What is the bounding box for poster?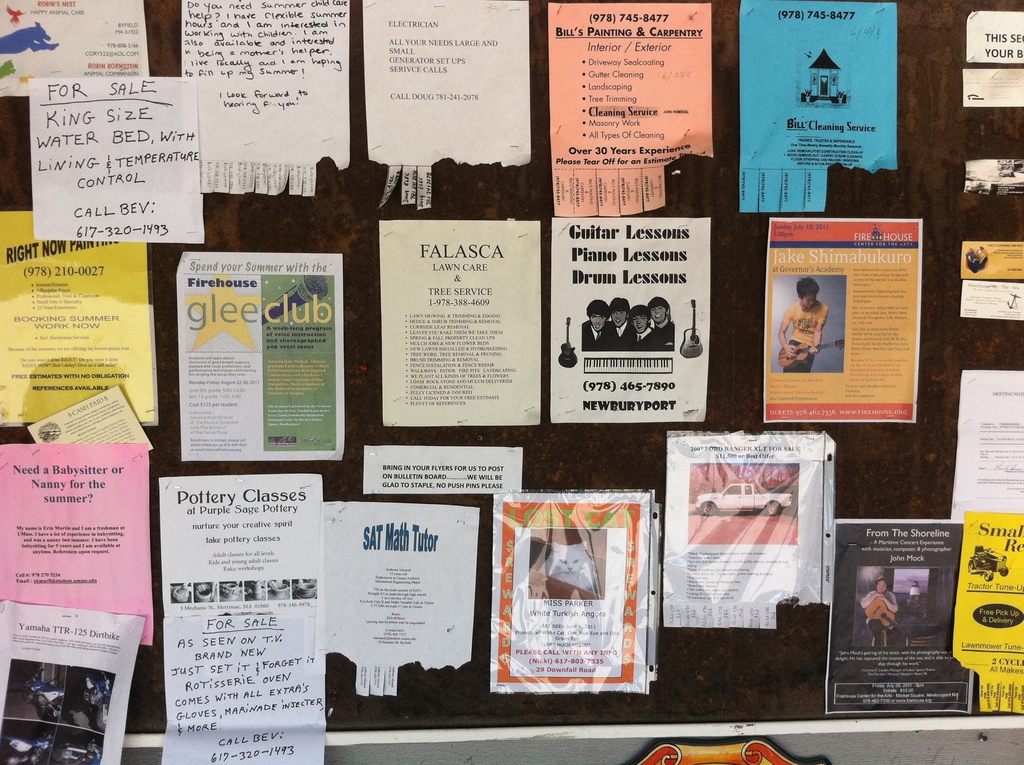
rect(949, 514, 1023, 717).
